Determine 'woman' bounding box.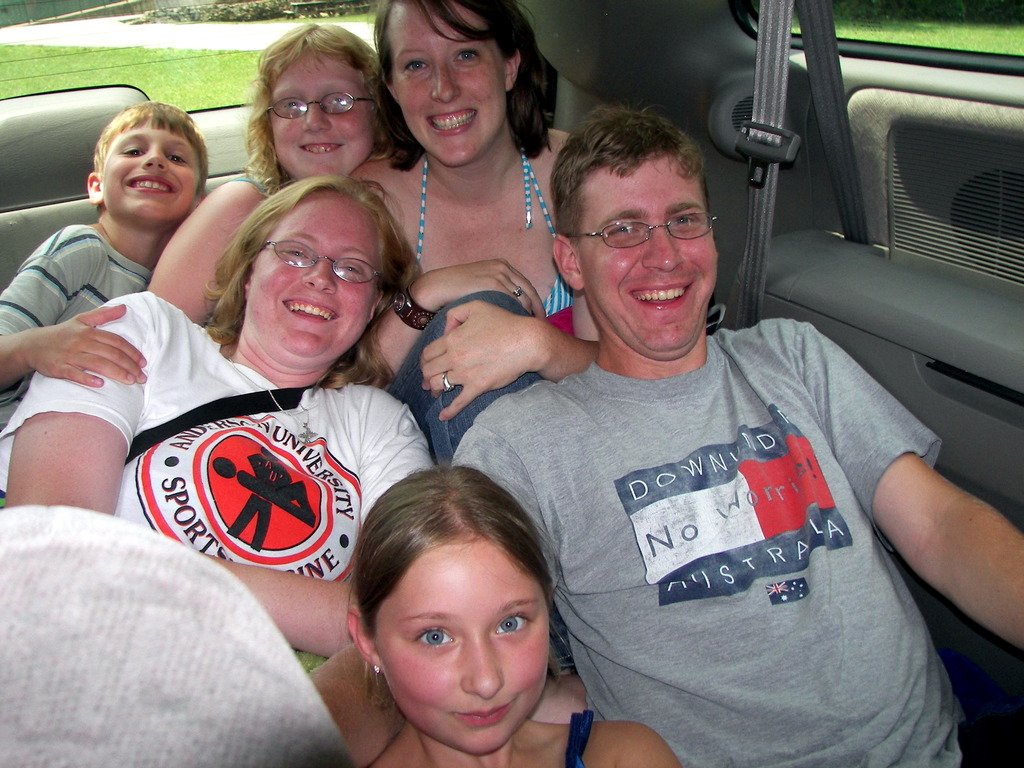
Determined: 0, 173, 433, 657.
